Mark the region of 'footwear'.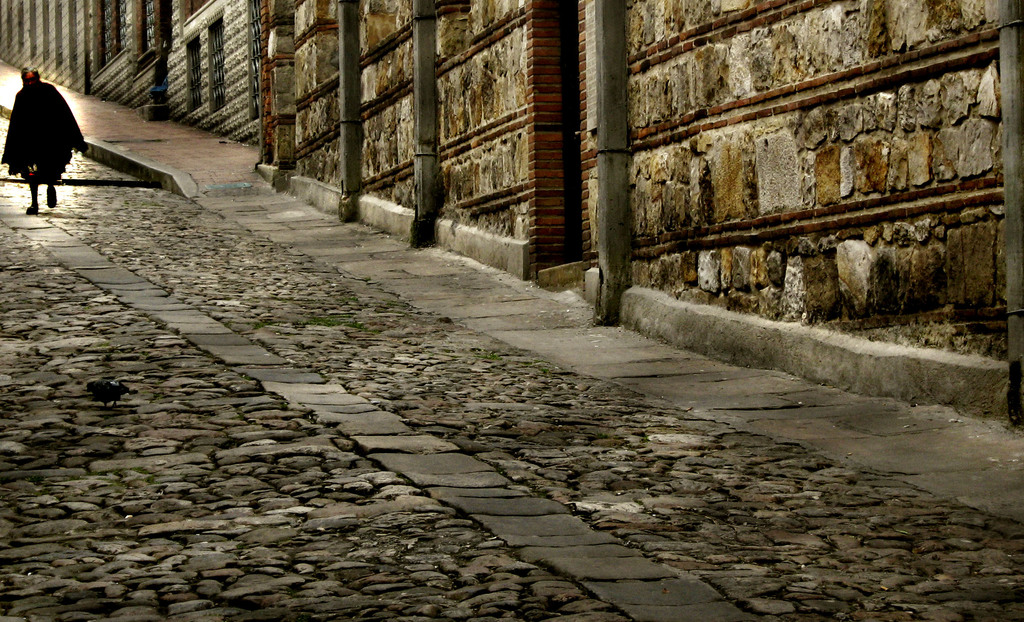
Region: [left=45, top=179, right=54, bottom=207].
